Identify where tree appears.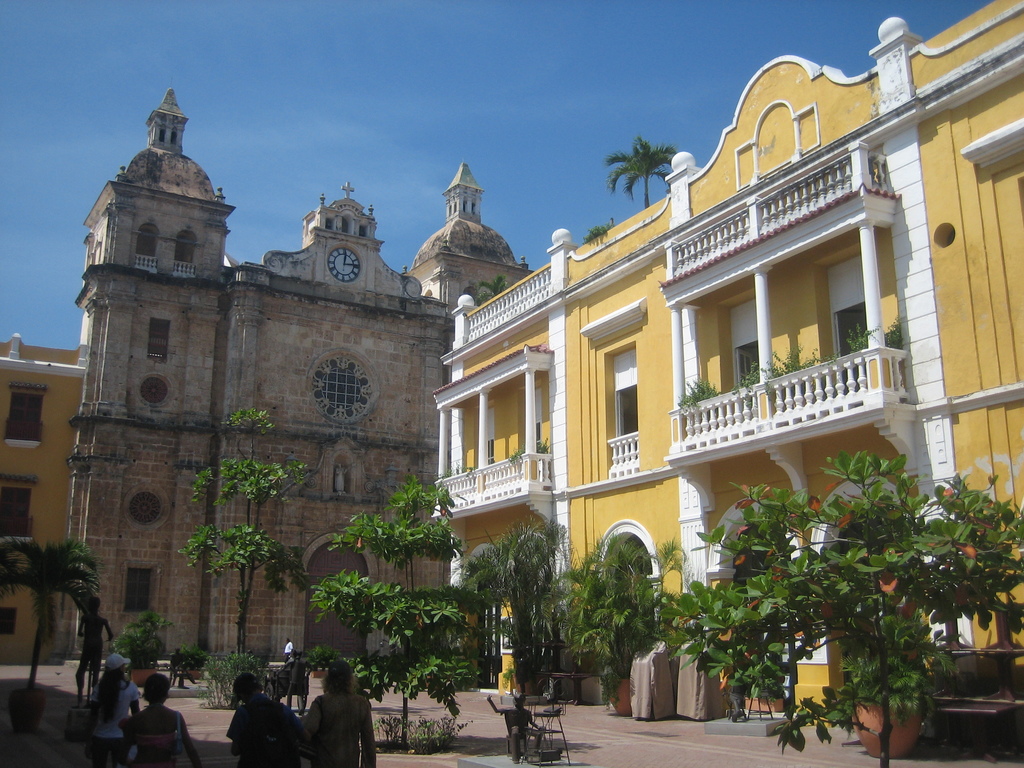
Appears at {"left": 305, "top": 477, "right": 480, "bottom": 752}.
